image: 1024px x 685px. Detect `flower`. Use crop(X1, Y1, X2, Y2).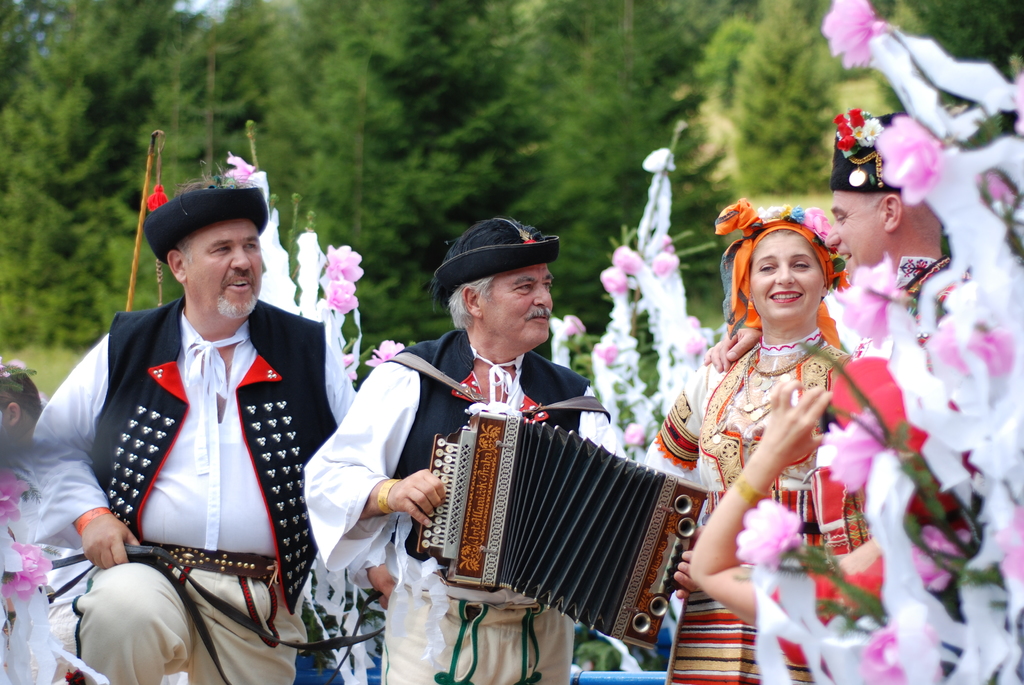
crop(909, 524, 963, 597).
